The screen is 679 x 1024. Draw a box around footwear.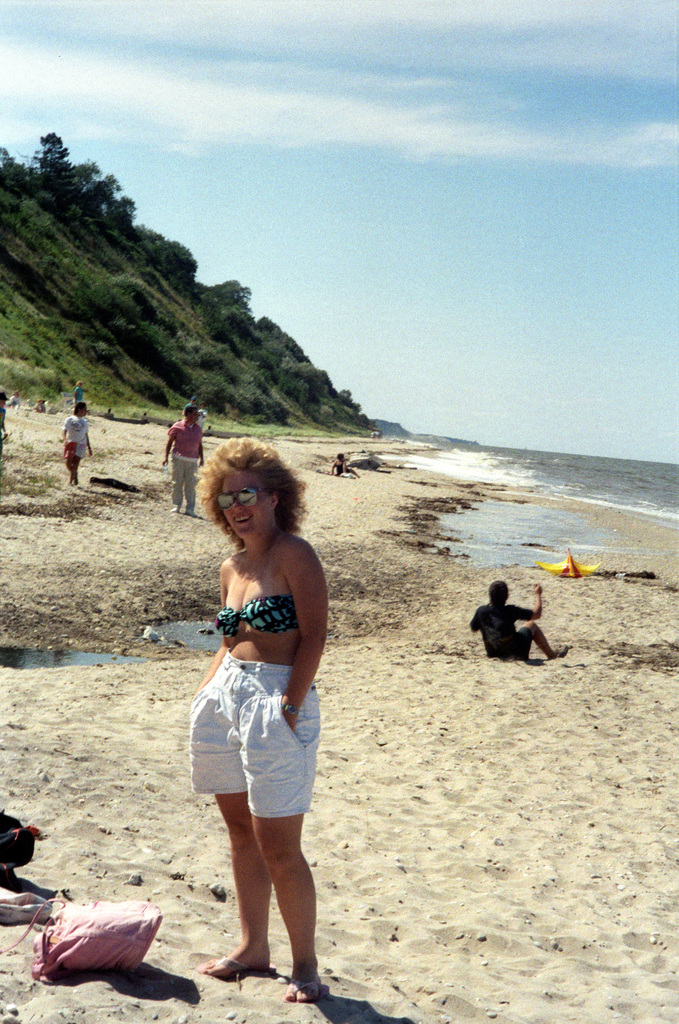
locate(185, 508, 196, 516).
